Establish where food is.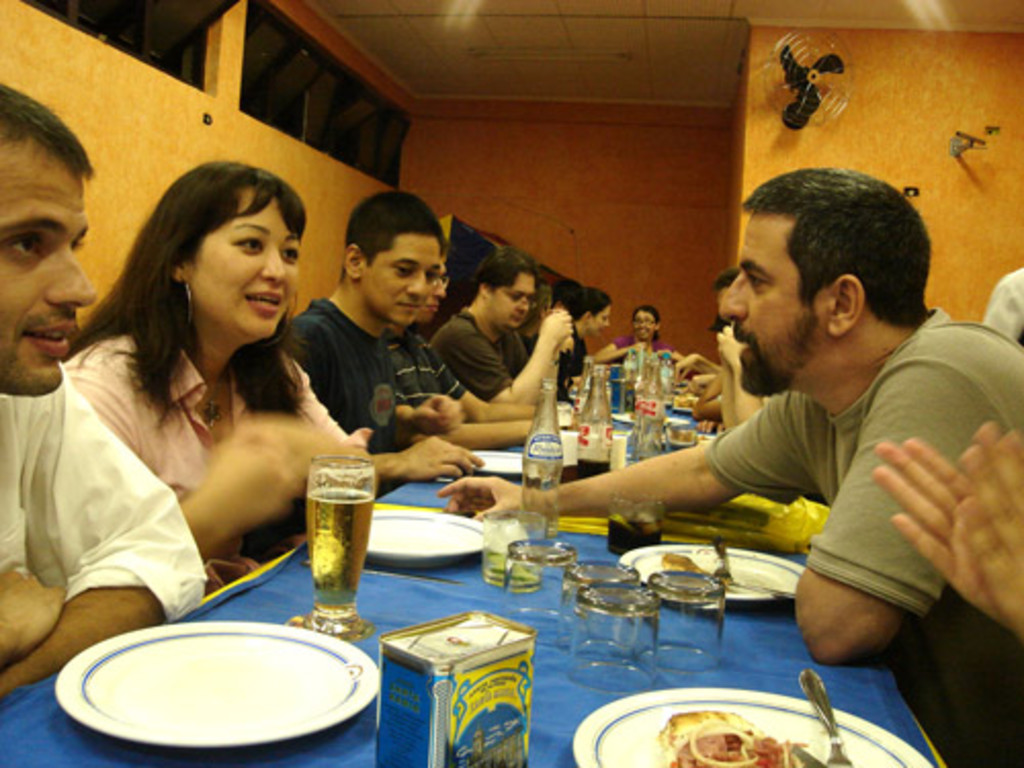
Established at box=[662, 700, 829, 766].
